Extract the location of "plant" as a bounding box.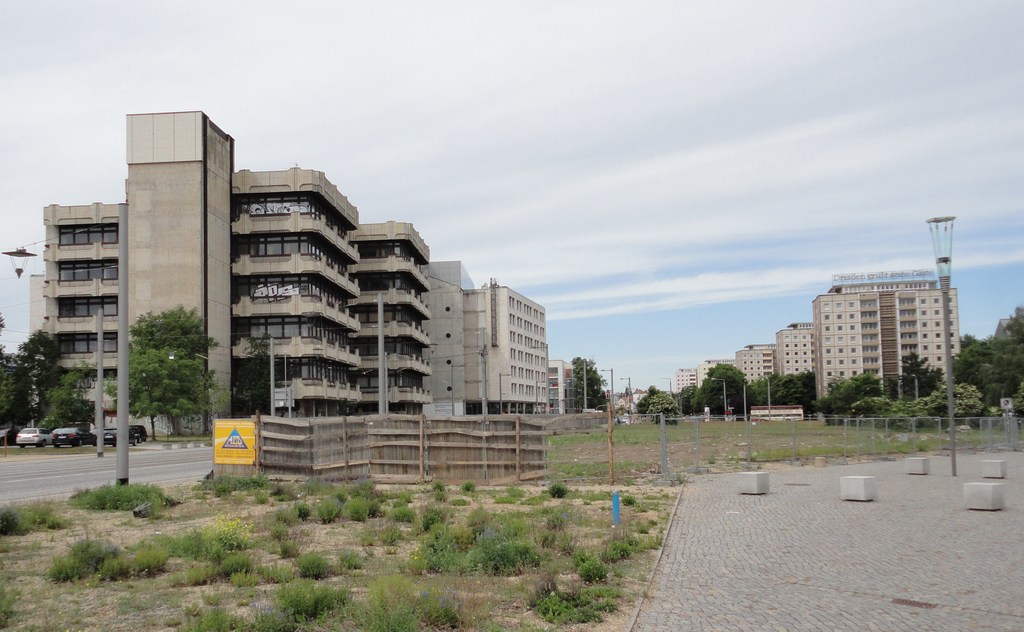
{"x1": 632, "y1": 517, "x2": 661, "y2": 532}.
